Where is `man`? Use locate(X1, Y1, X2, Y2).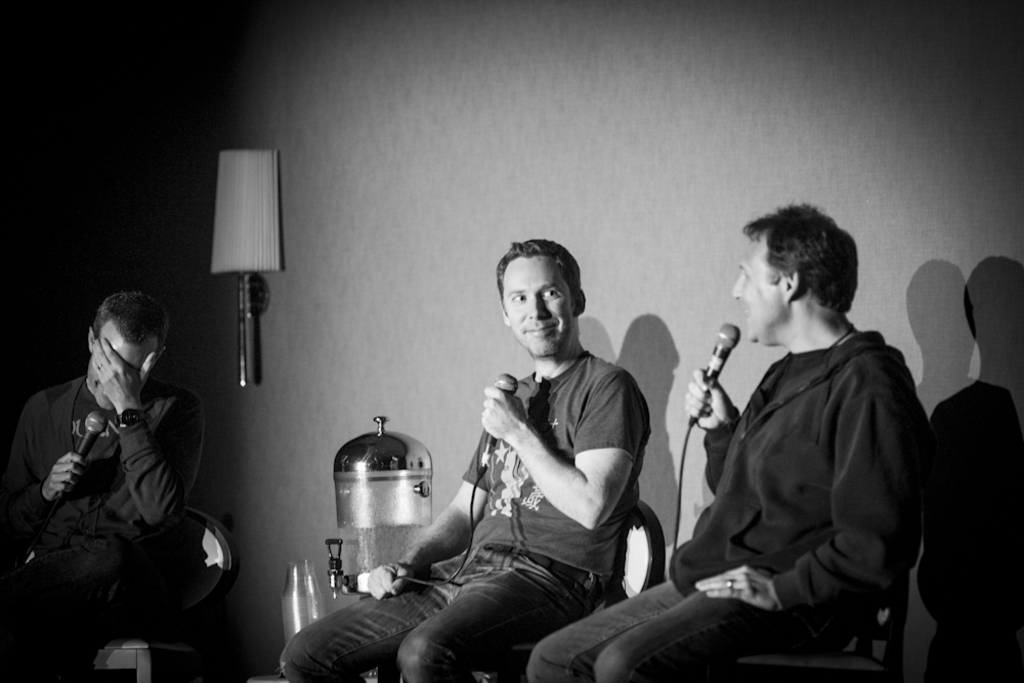
locate(526, 199, 930, 682).
